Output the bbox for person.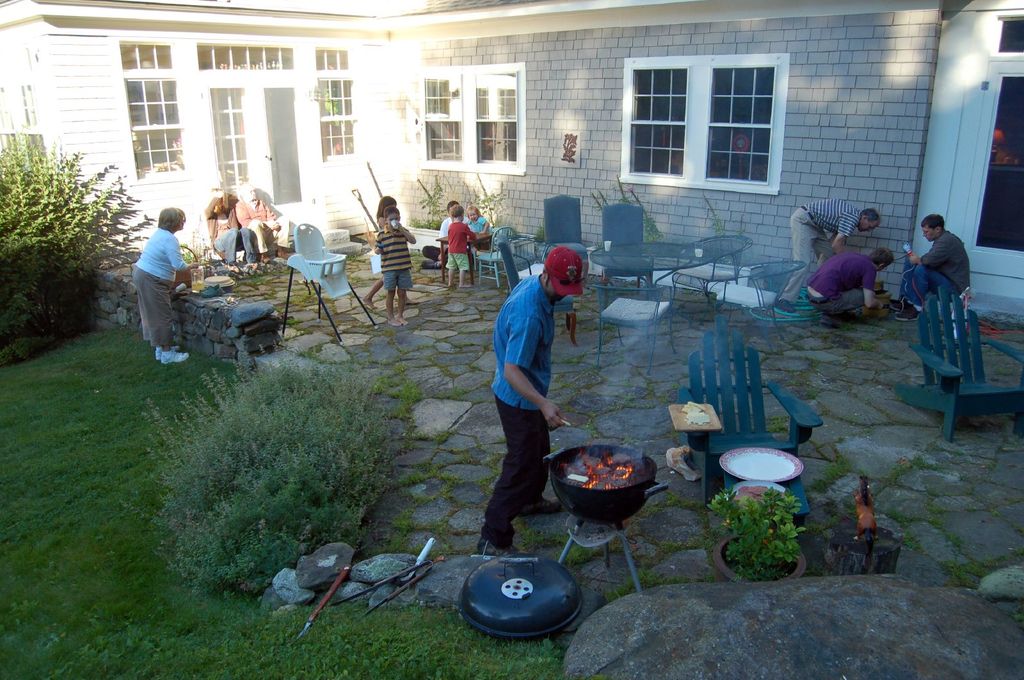
box(806, 244, 898, 330).
